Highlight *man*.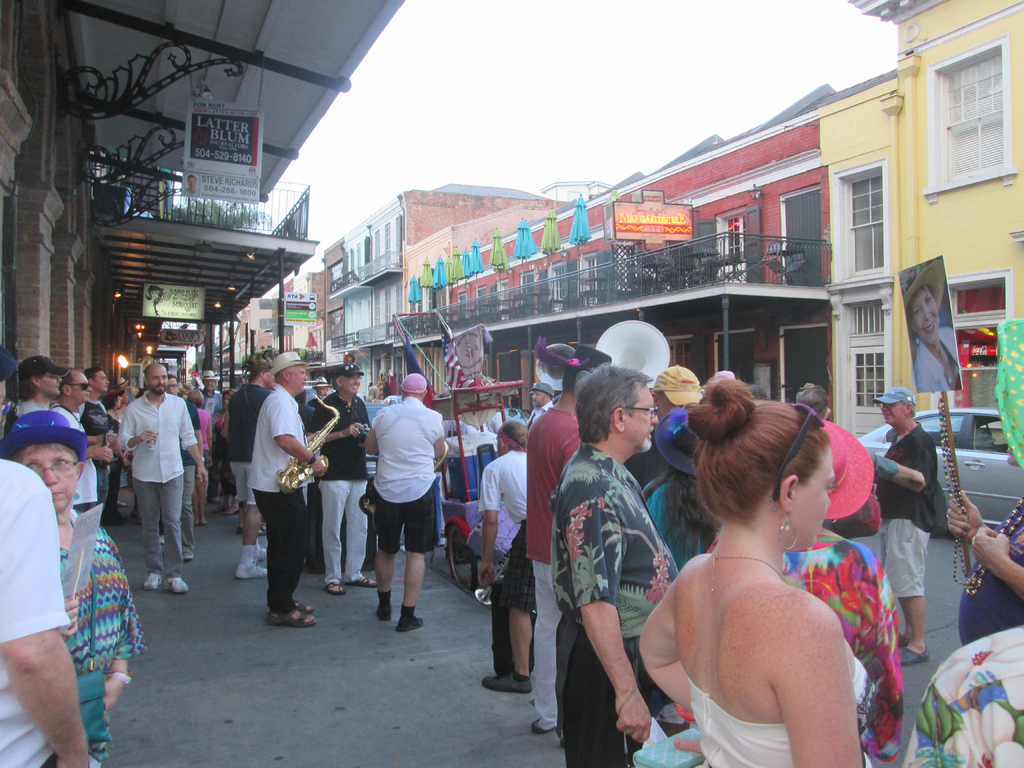
Highlighted region: (x1=230, y1=357, x2=277, y2=579).
